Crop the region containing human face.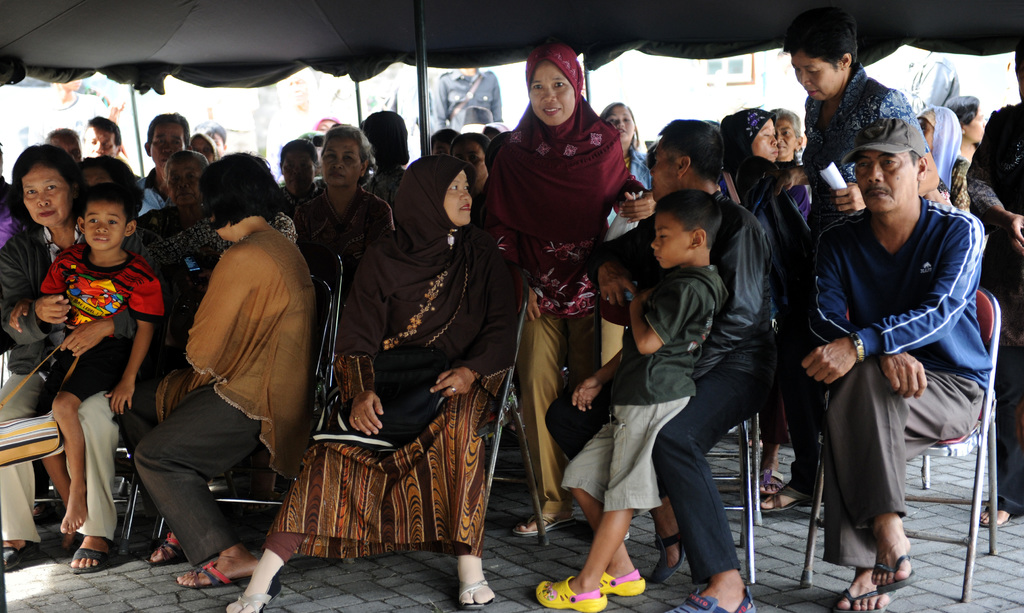
Crop region: 790,53,844,101.
